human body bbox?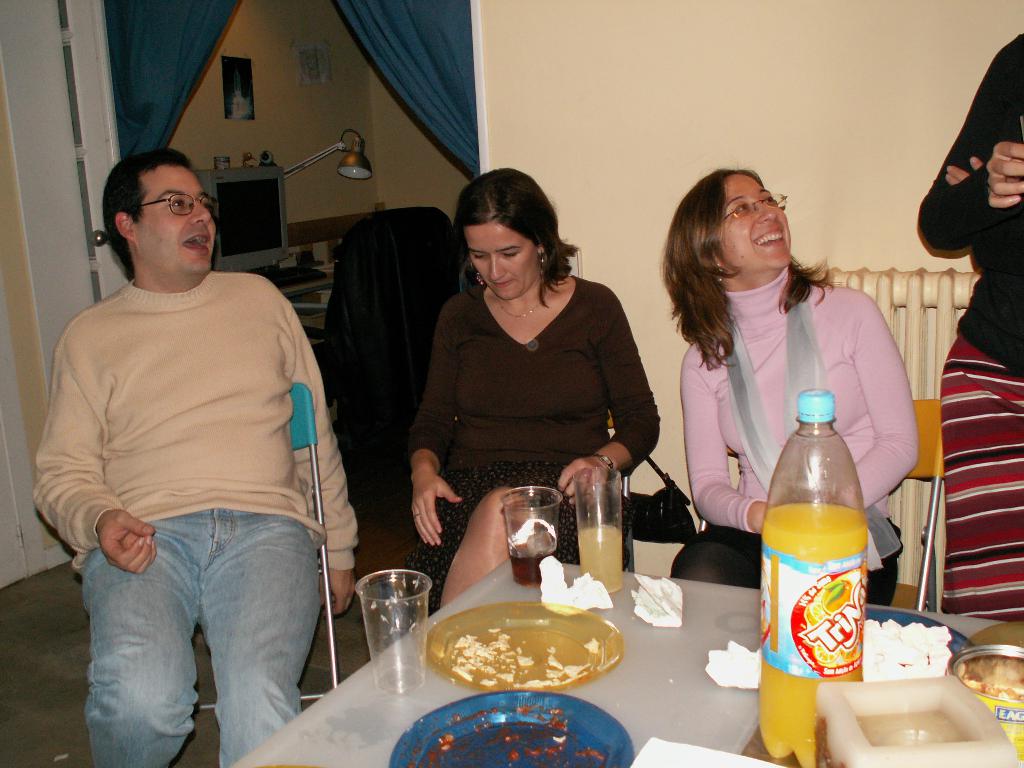
916/20/1023/630
